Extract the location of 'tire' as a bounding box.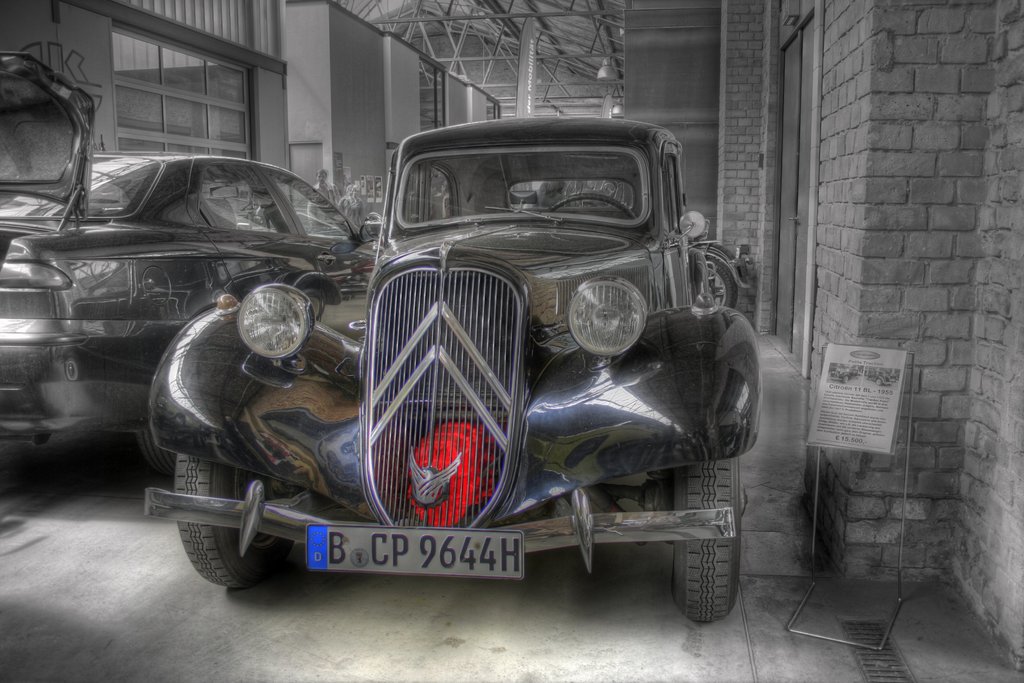
[136, 428, 174, 473].
